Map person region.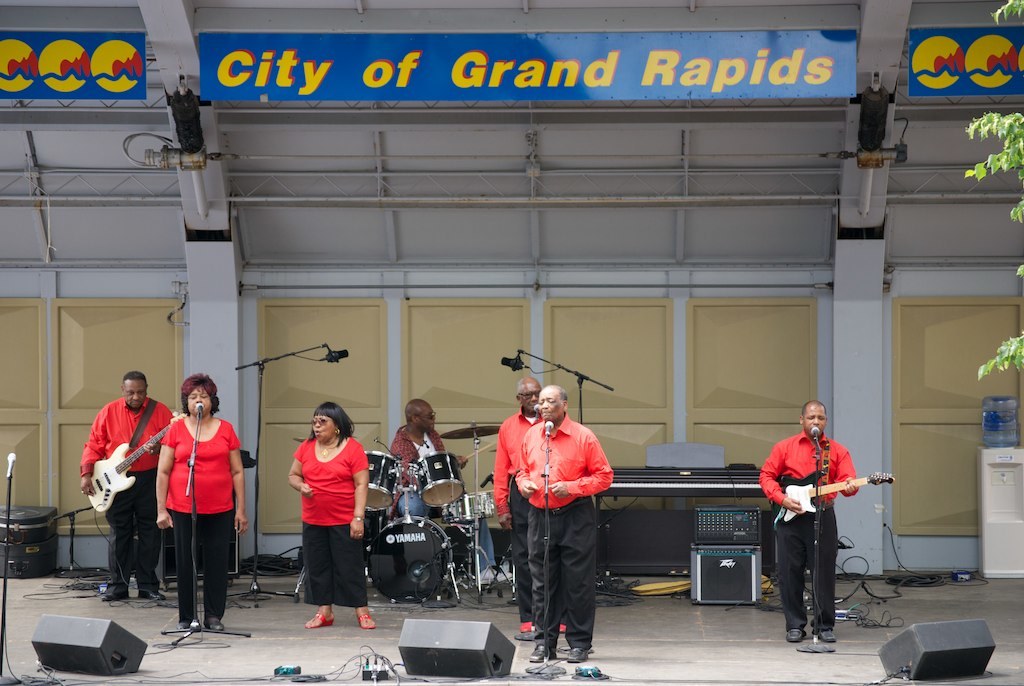
Mapped to [x1=153, y1=371, x2=248, y2=635].
